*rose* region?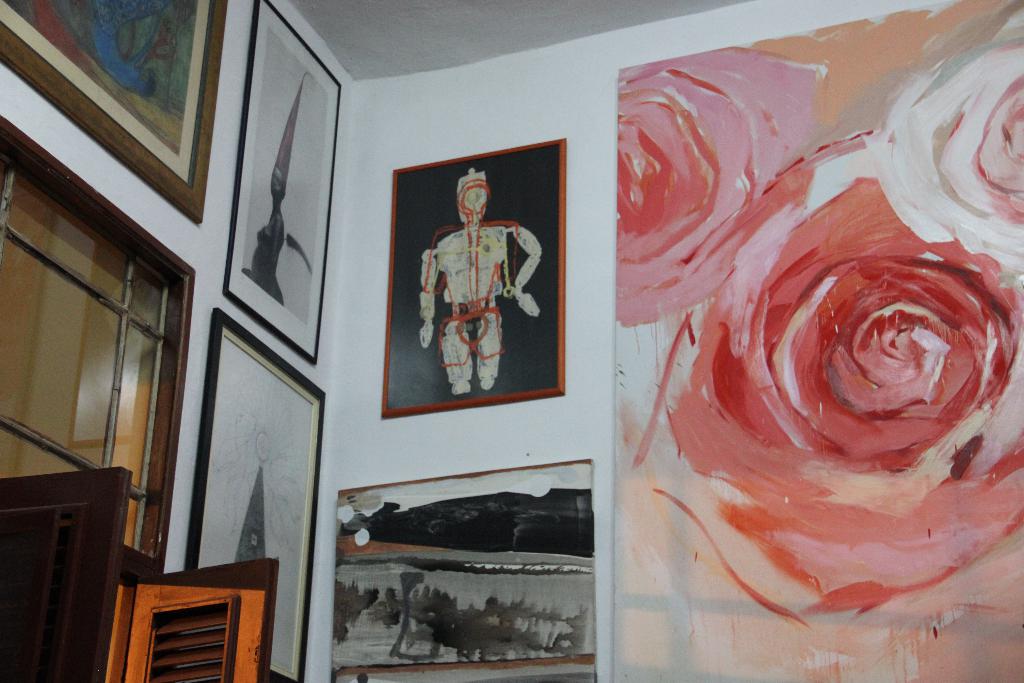
[x1=874, y1=5, x2=1023, y2=280]
